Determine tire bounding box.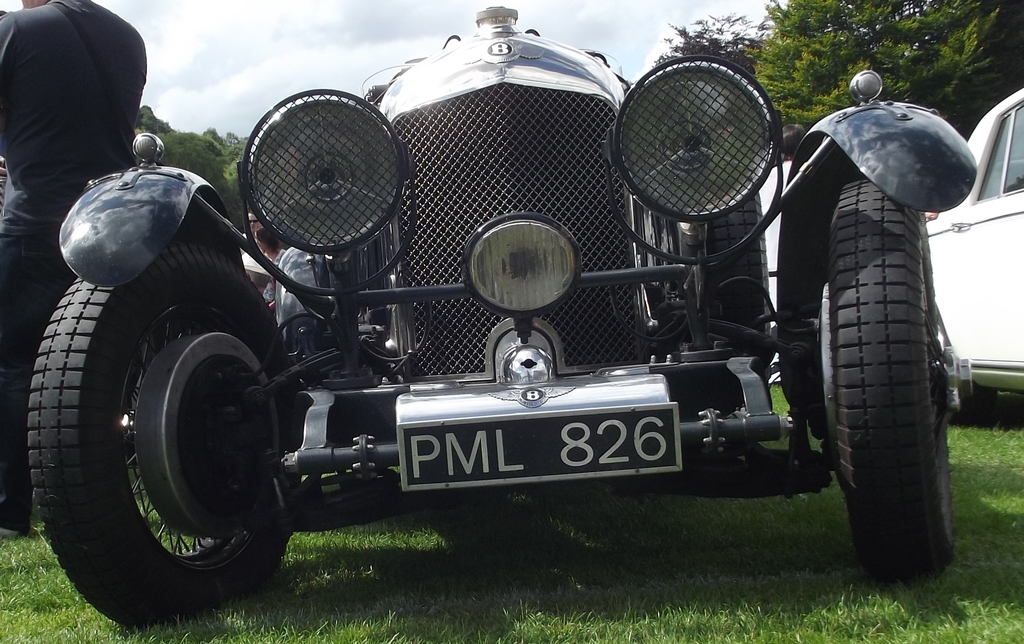
Determined: detection(25, 239, 301, 634).
